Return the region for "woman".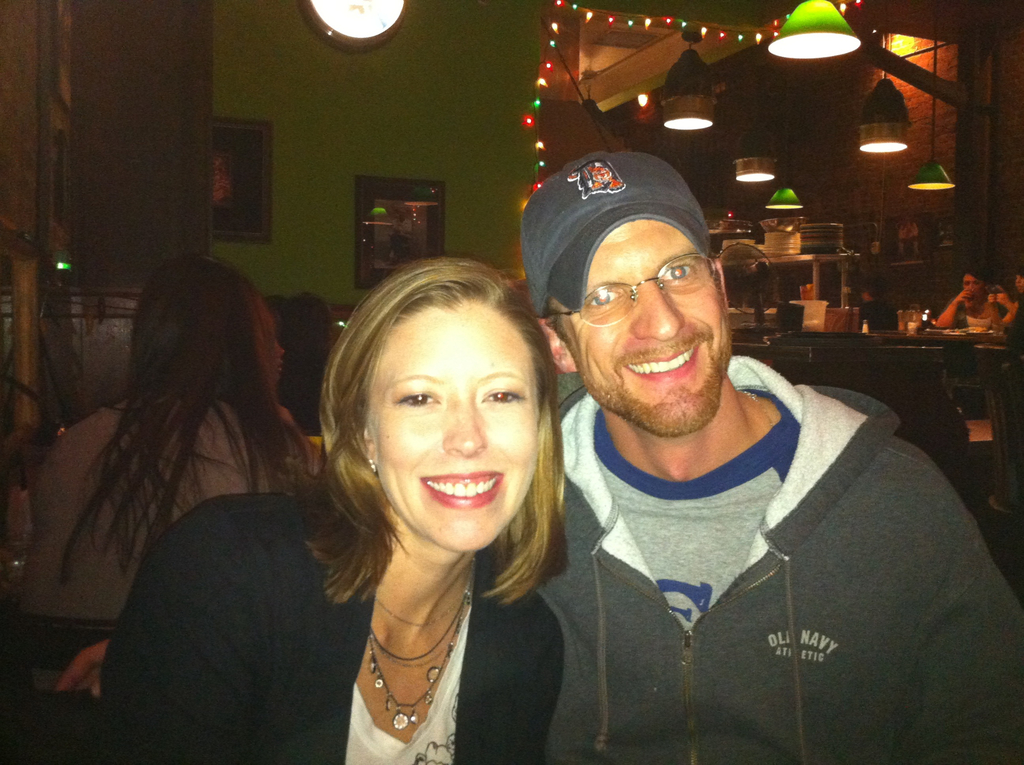
<bbox>54, 252, 304, 698</bbox>.
